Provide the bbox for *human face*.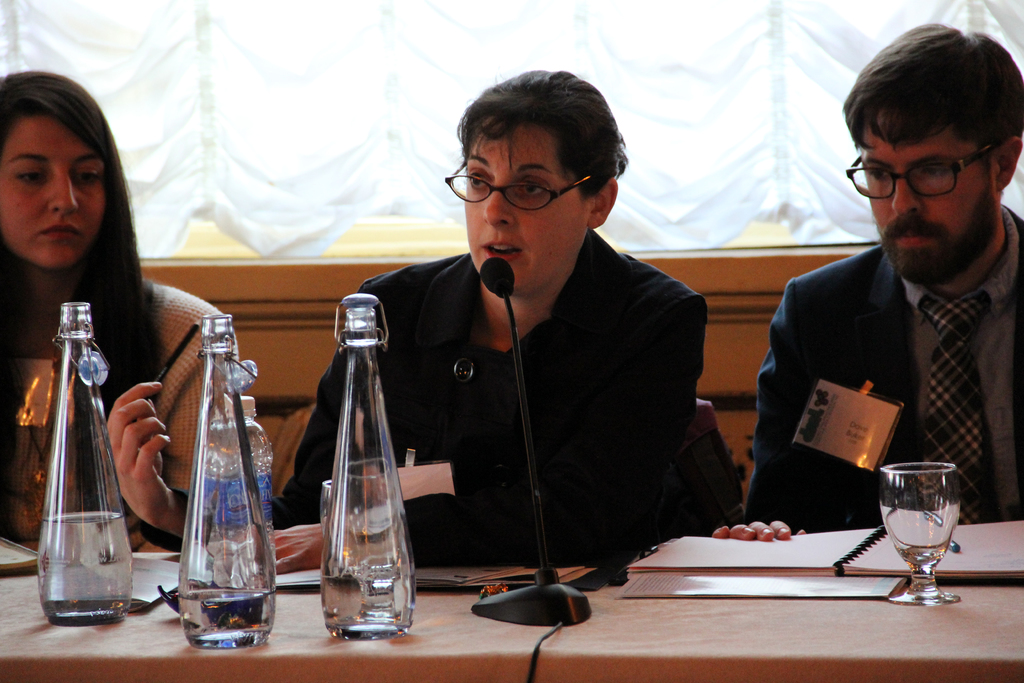
Rect(860, 117, 998, 277).
